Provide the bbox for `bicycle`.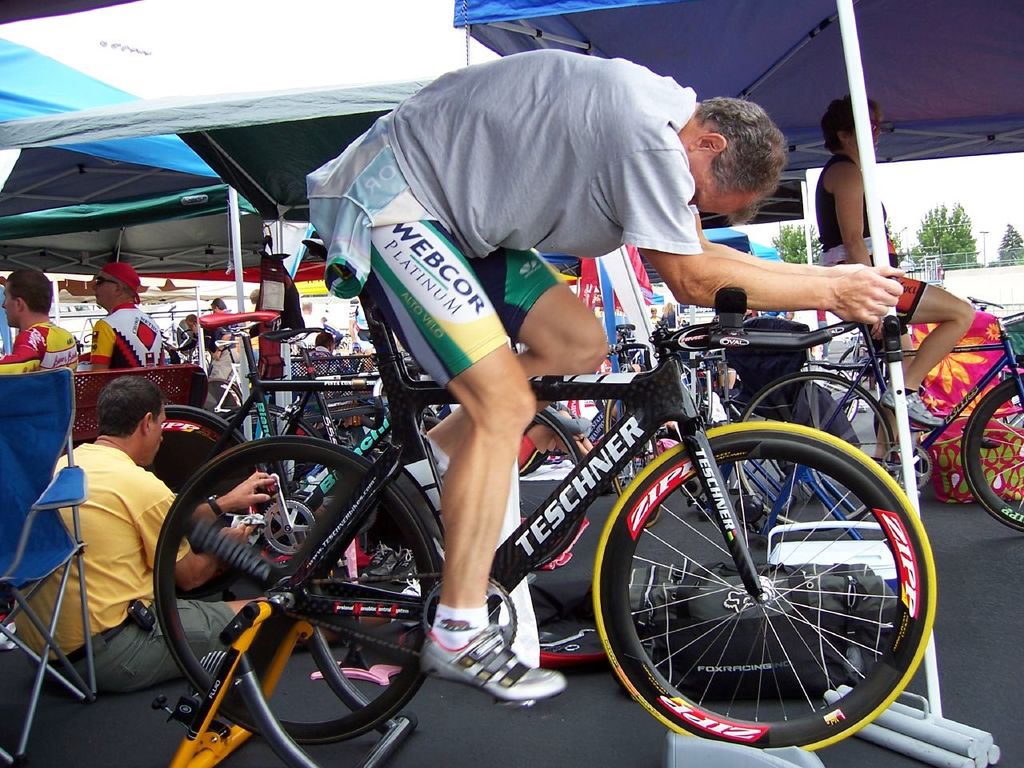
[left=738, top=300, right=1023, bottom=540].
